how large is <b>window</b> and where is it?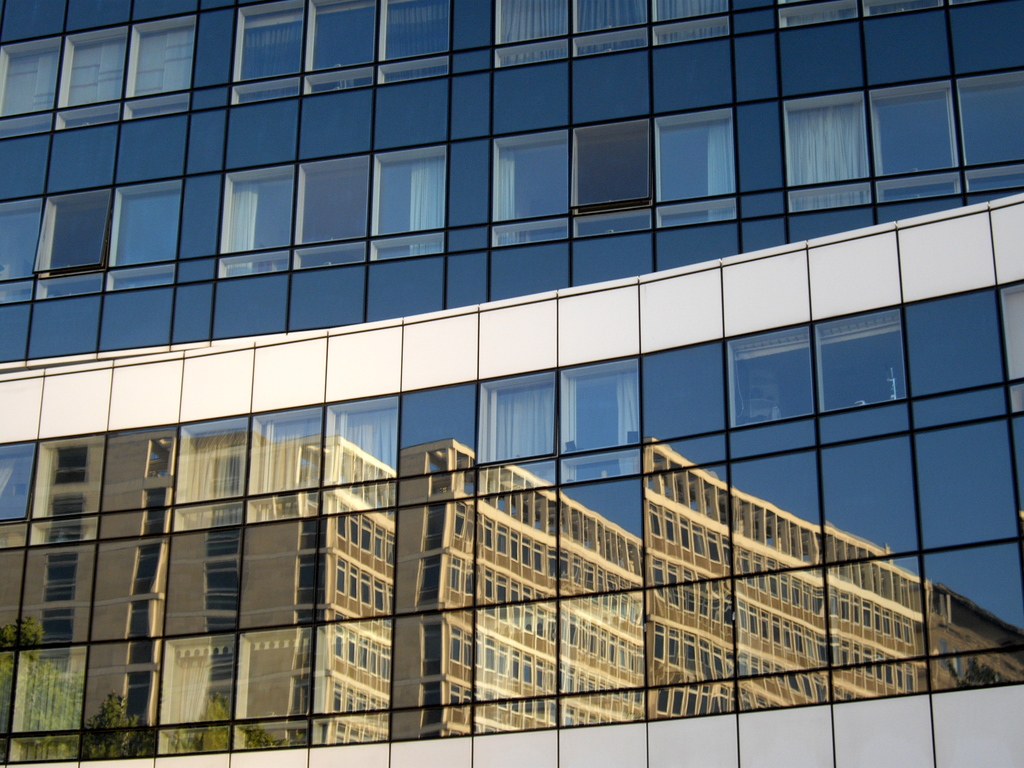
Bounding box: (290, 150, 369, 246).
